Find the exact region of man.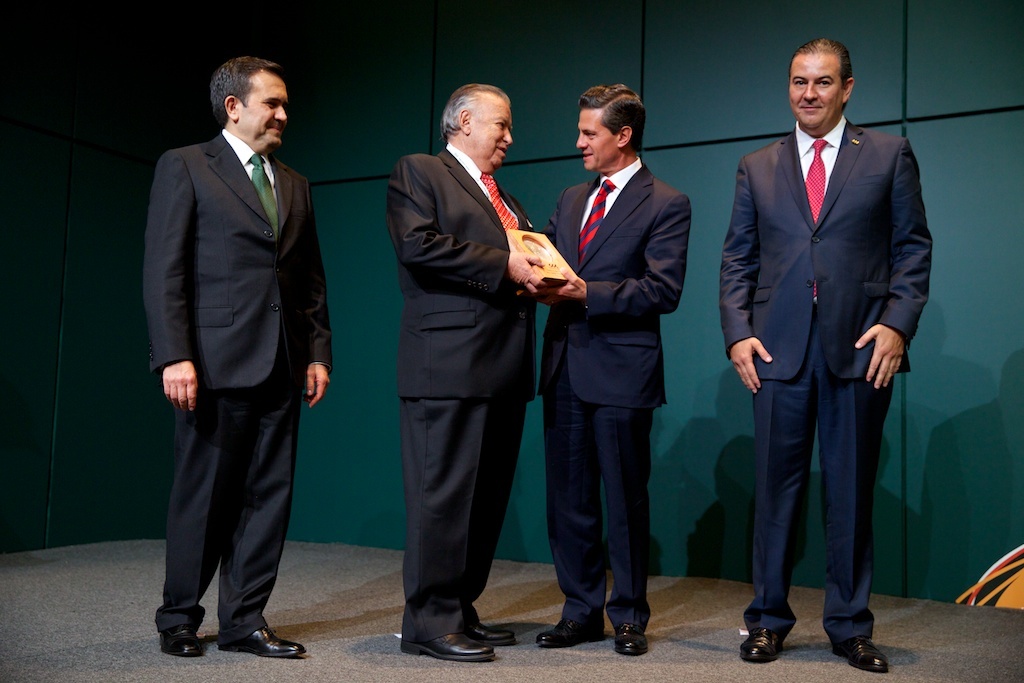
Exact region: l=135, t=25, r=339, b=658.
